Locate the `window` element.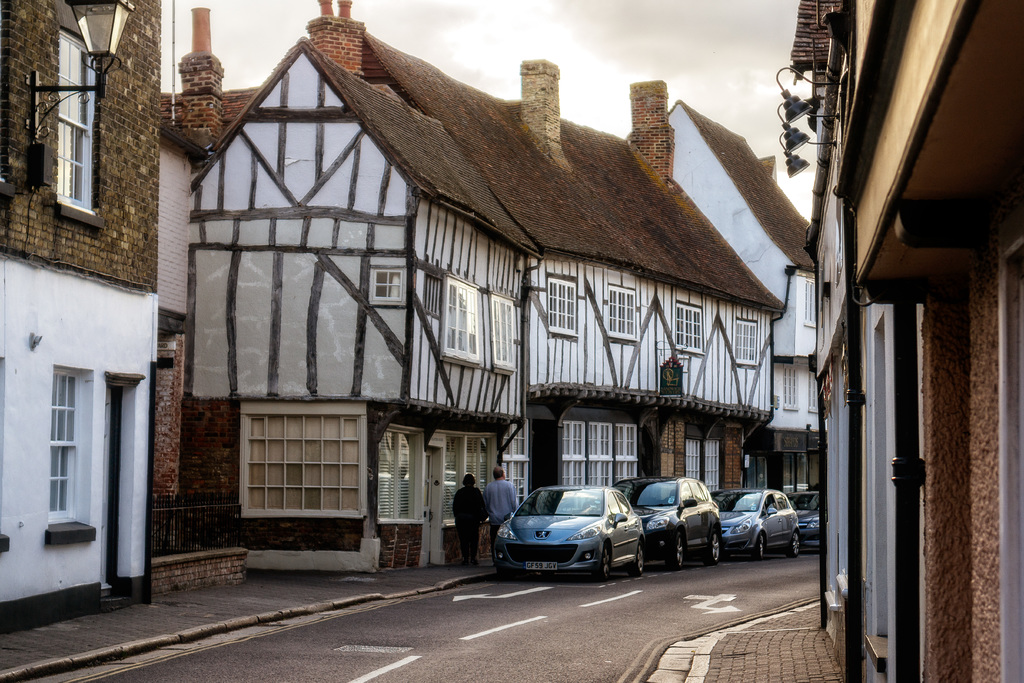
Element bbox: [52,37,100,194].
